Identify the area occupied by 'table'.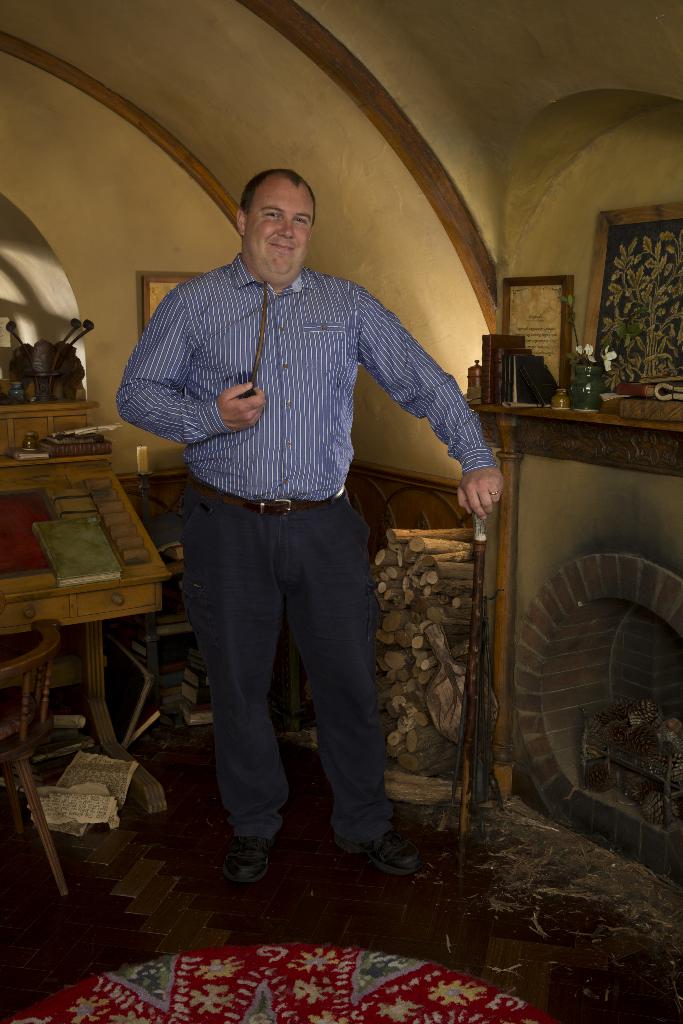
Area: rect(1, 447, 168, 816).
